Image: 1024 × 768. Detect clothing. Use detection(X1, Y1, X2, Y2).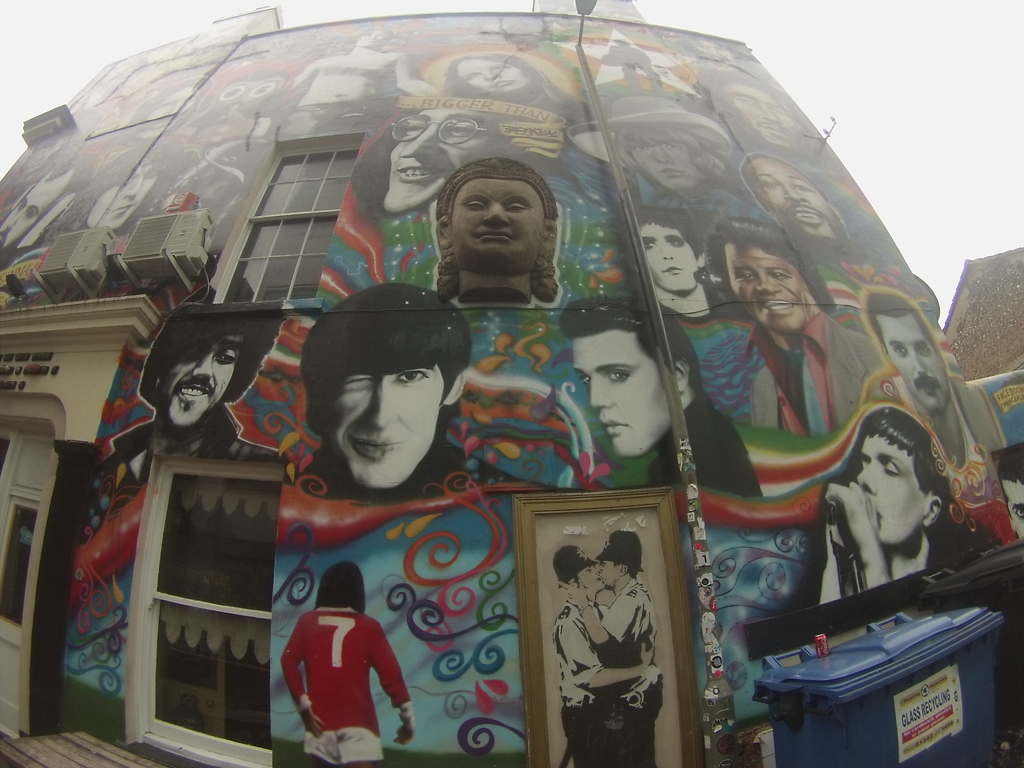
detection(93, 407, 284, 490).
